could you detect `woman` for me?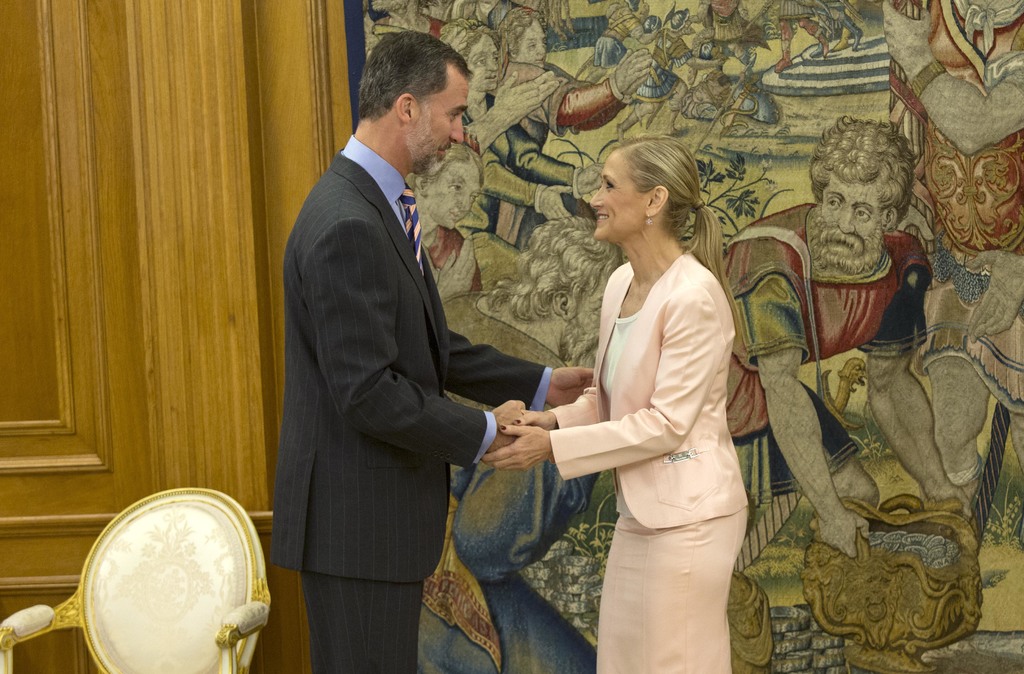
Detection result: (401,0,653,303).
